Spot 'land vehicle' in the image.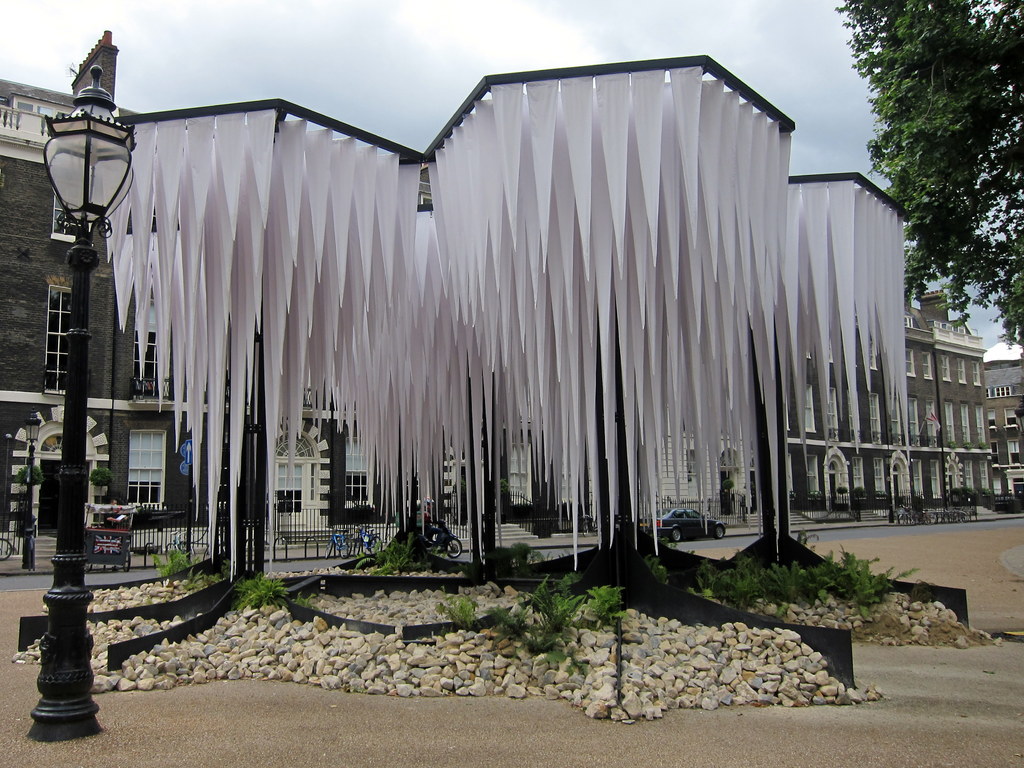
'land vehicle' found at 0/536/12/561.
